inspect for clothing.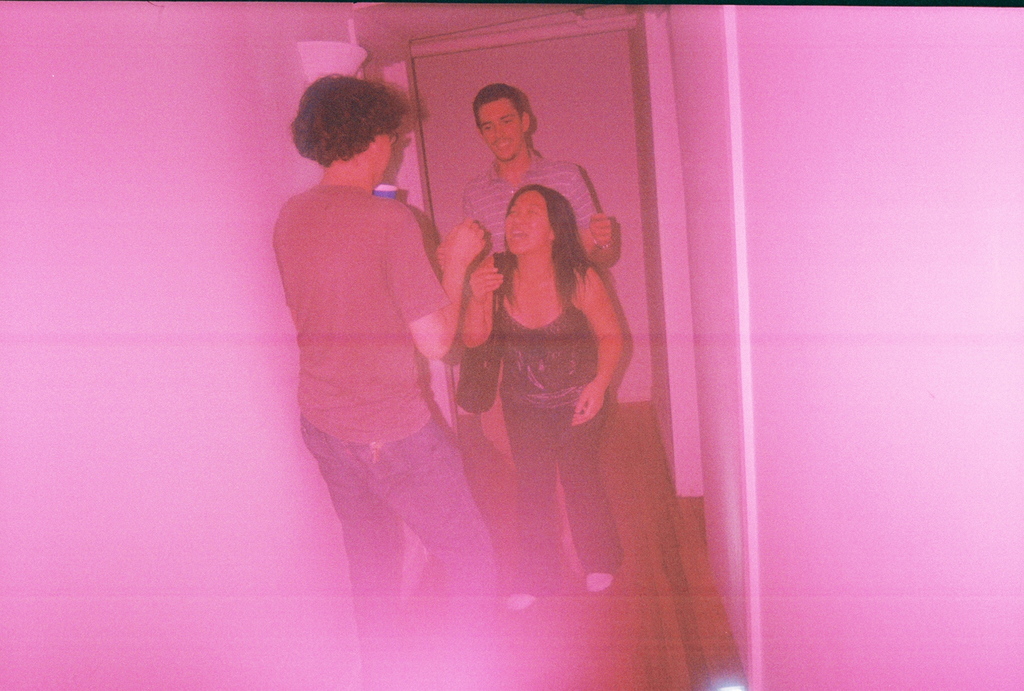
Inspection: (left=461, top=148, right=595, bottom=271).
